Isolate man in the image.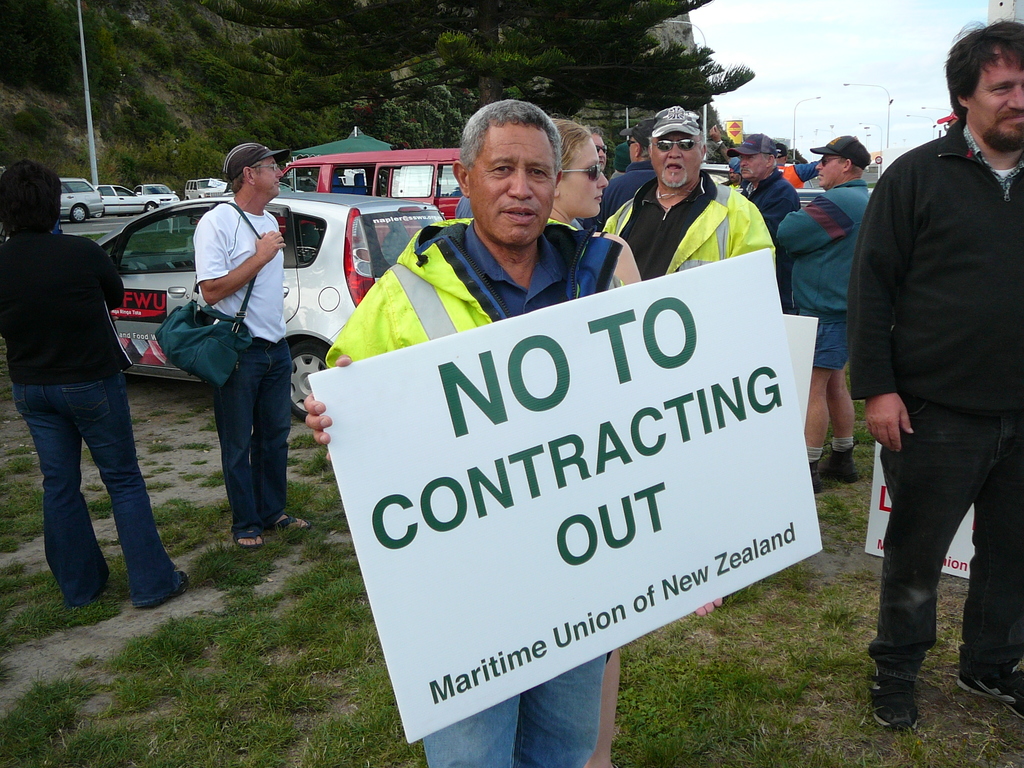
Isolated region: select_region(828, 20, 1023, 744).
